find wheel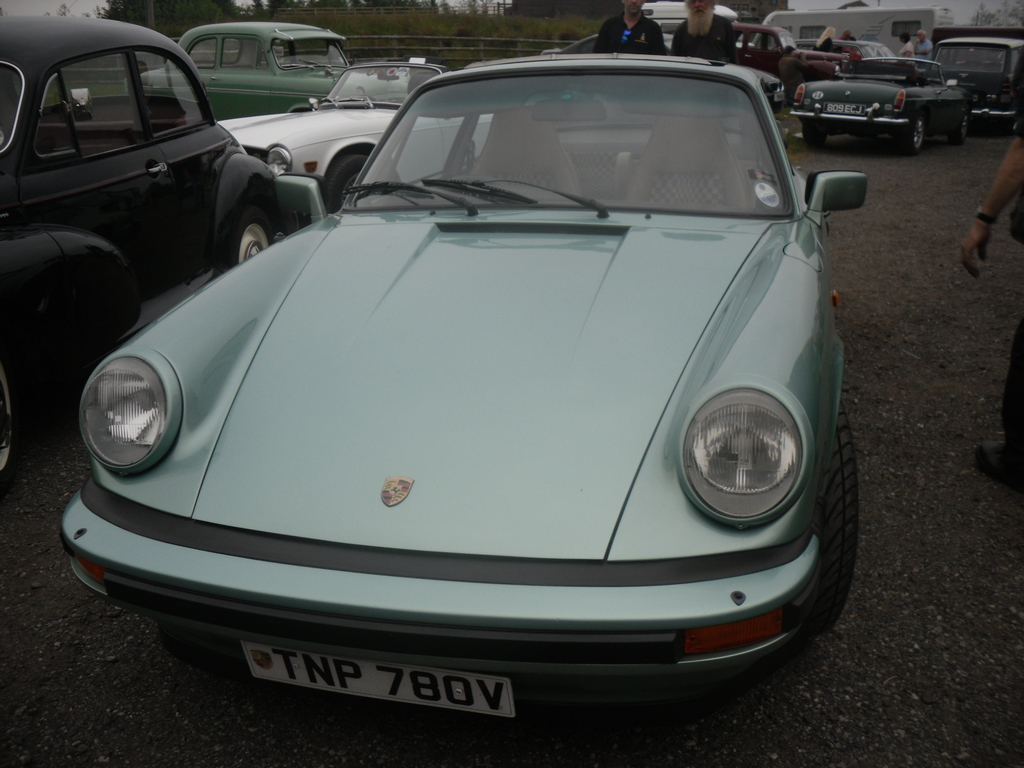
{"x1": 810, "y1": 419, "x2": 857, "y2": 631}
